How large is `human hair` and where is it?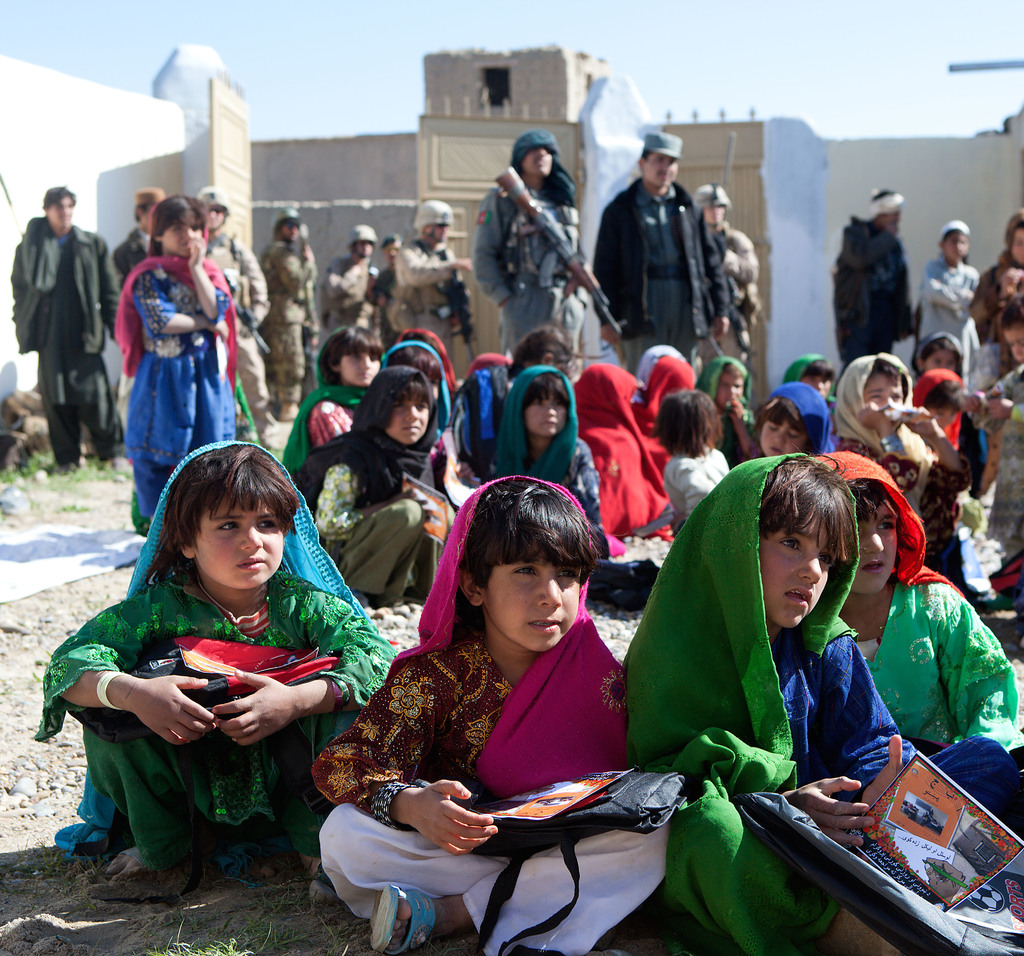
Bounding box: 382:337:441:383.
